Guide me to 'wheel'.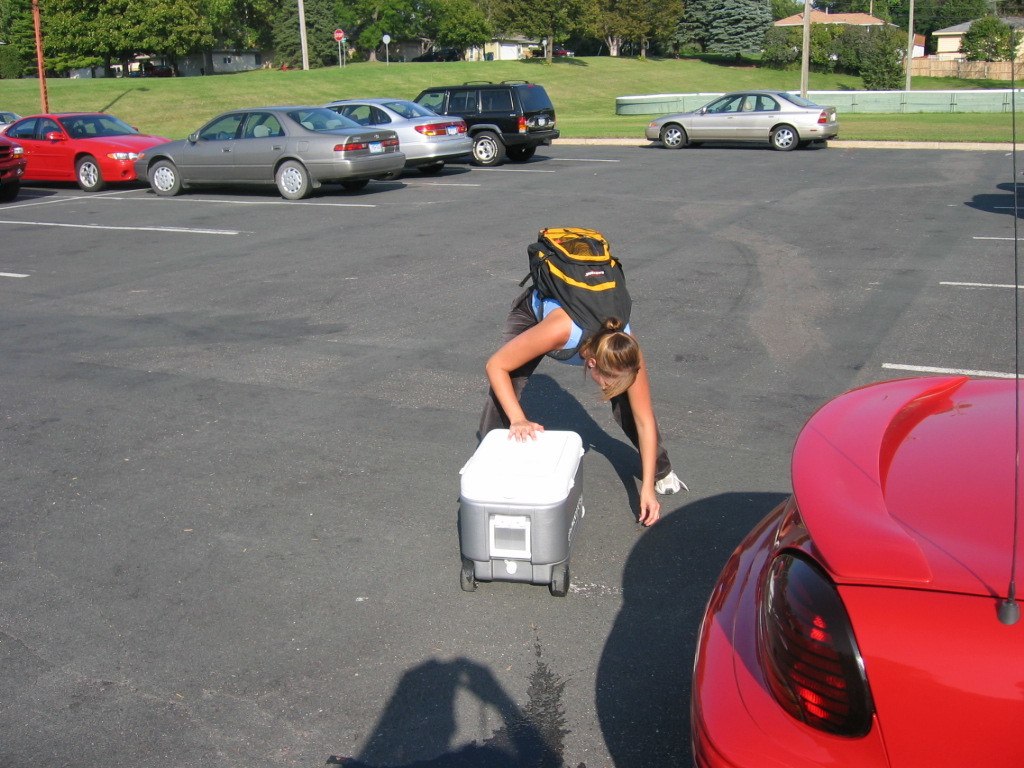
Guidance: left=416, top=163, right=444, bottom=176.
